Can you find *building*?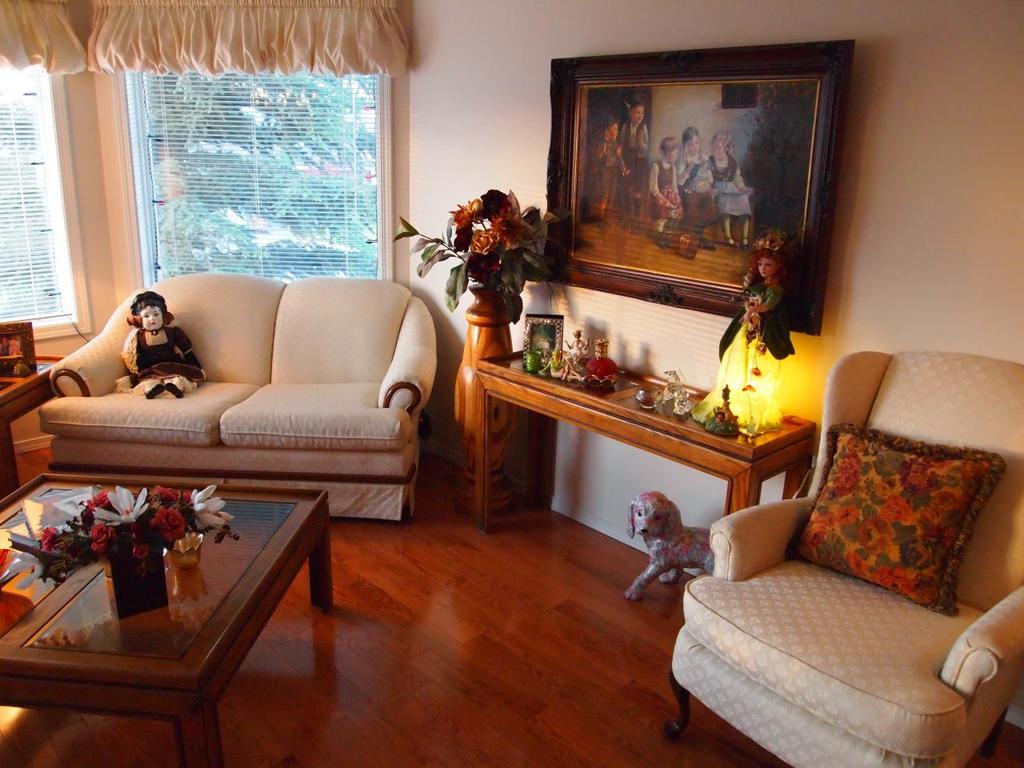
Yes, bounding box: [0,0,1022,767].
